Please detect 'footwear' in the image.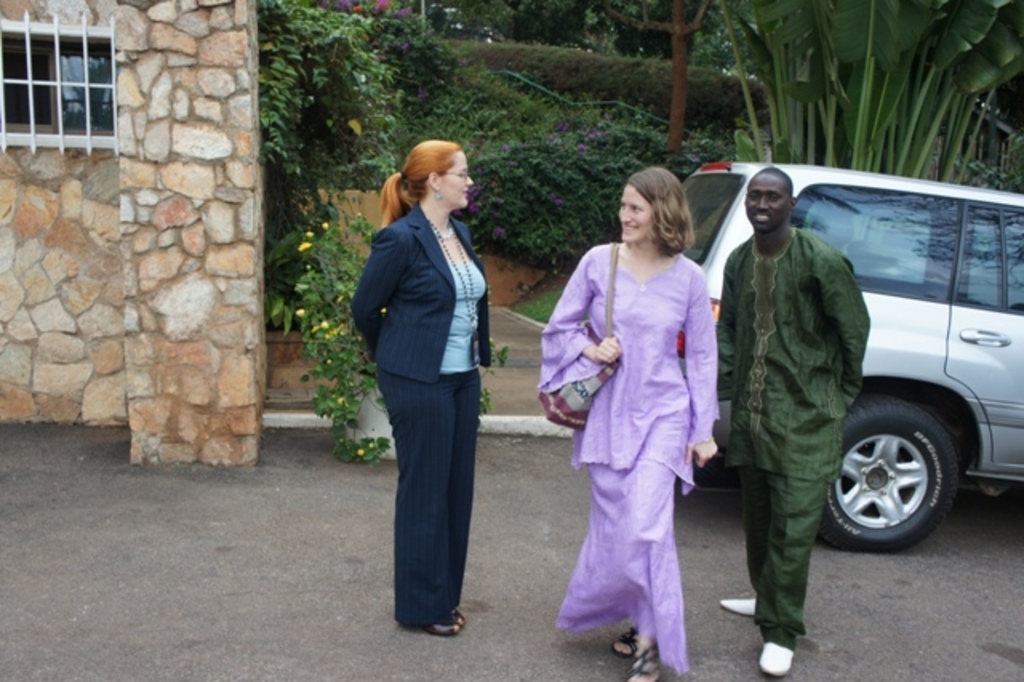
left=448, top=604, right=467, bottom=624.
